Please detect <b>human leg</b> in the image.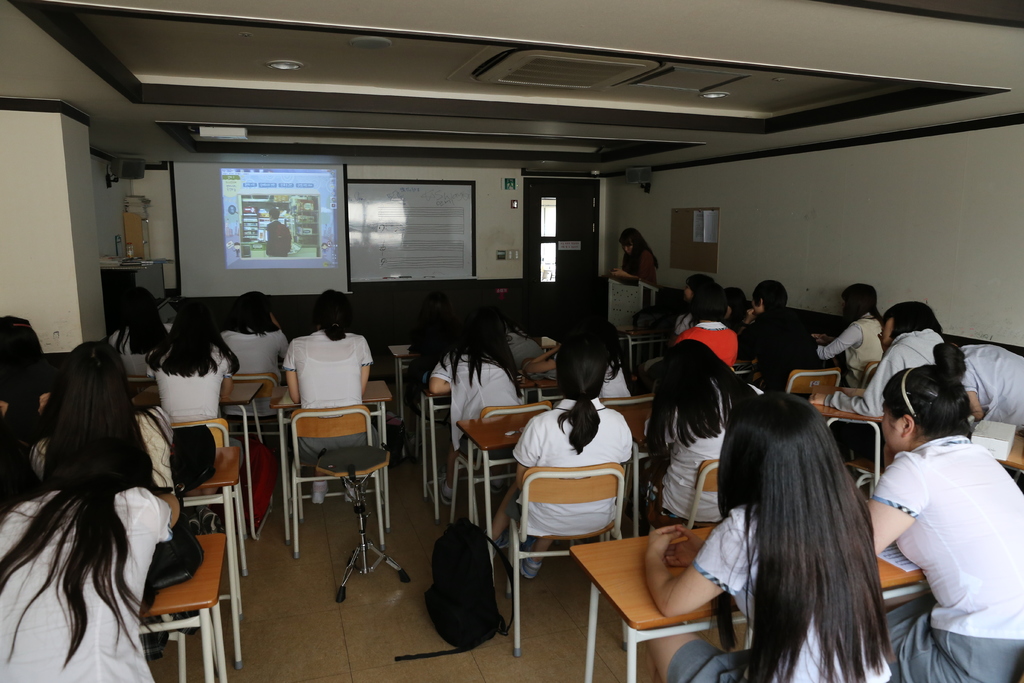
box=[499, 524, 552, 579].
